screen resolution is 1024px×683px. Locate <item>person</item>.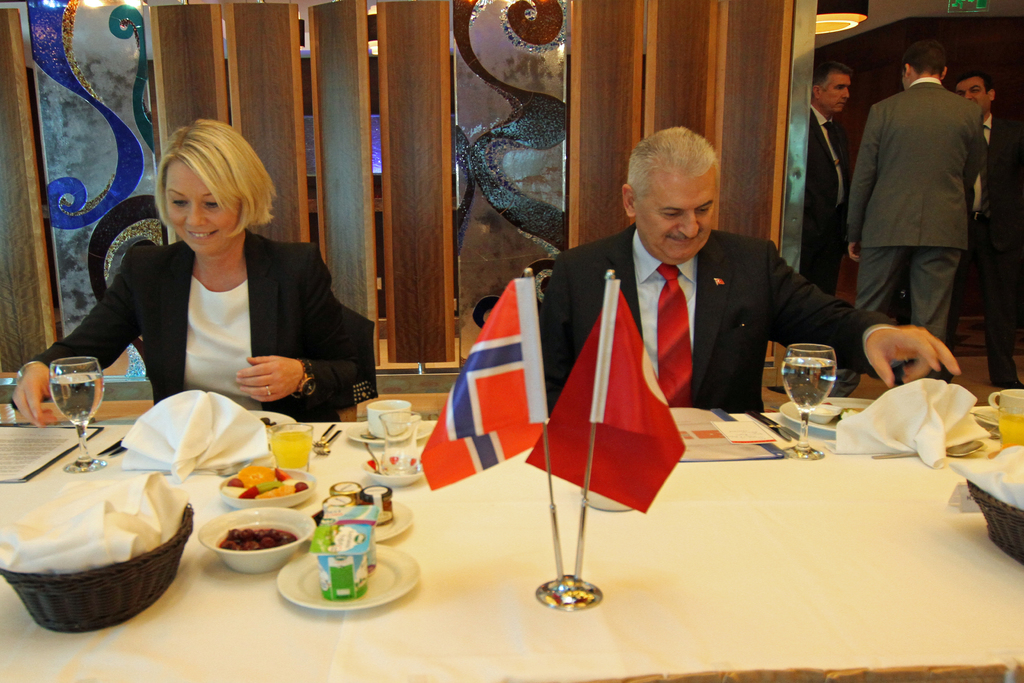
(12,114,376,431).
